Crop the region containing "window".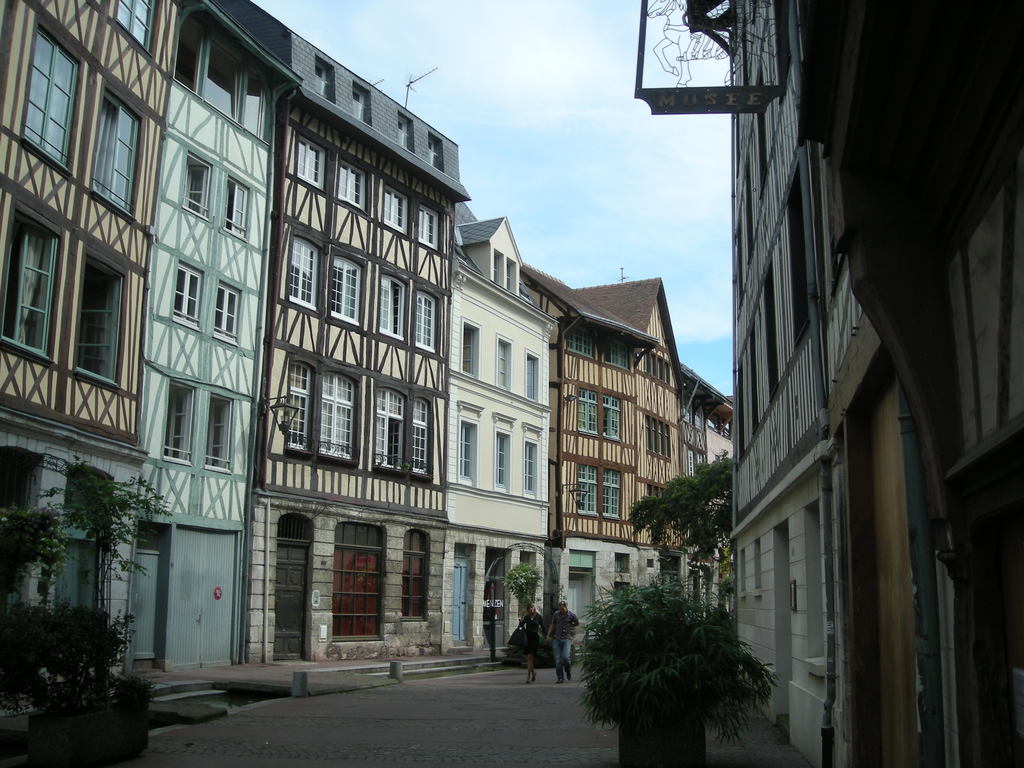
Crop region: left=525, top=351, right=535, bottom=399.
